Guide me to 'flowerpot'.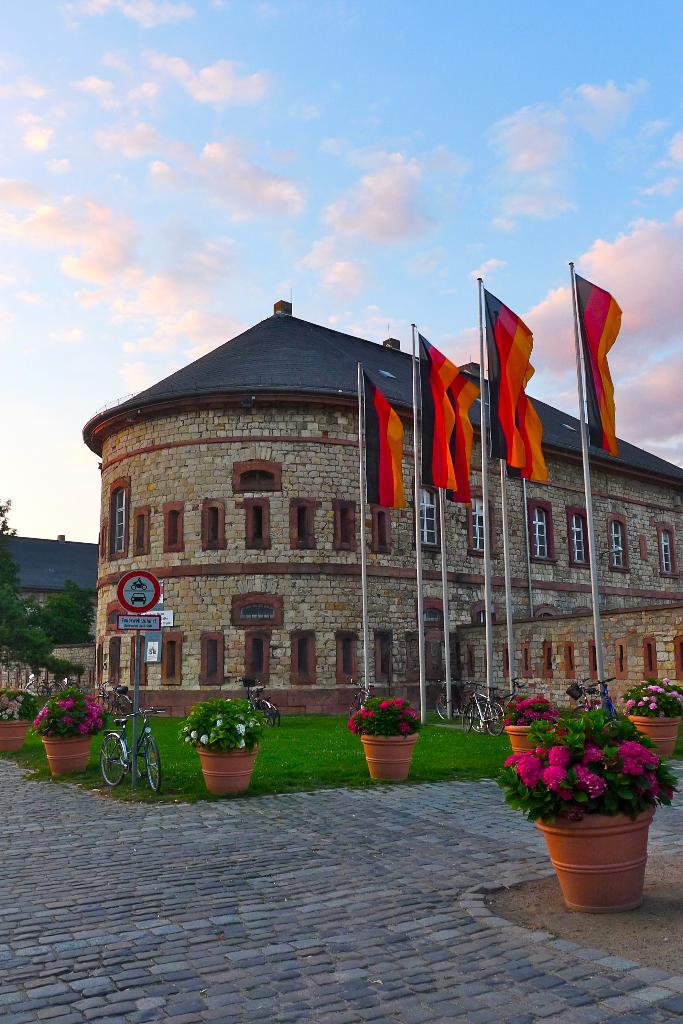
Guidance: bbox(621, 714, 682, 762).
